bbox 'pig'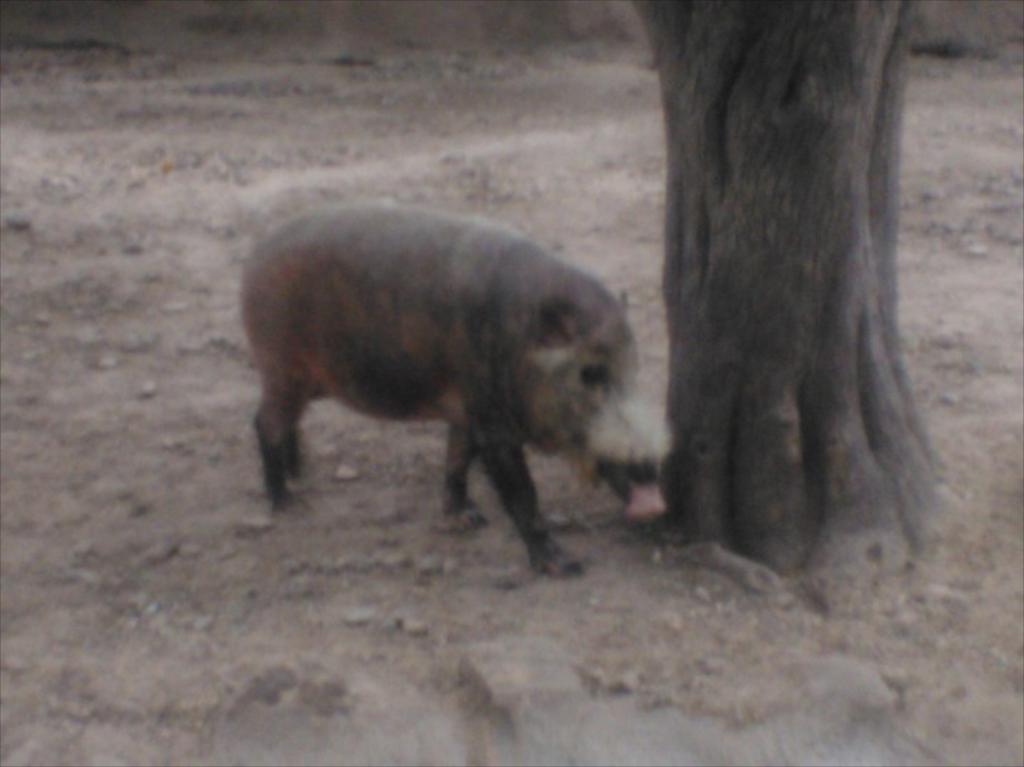
l=235, t=197, r=673, b=582
